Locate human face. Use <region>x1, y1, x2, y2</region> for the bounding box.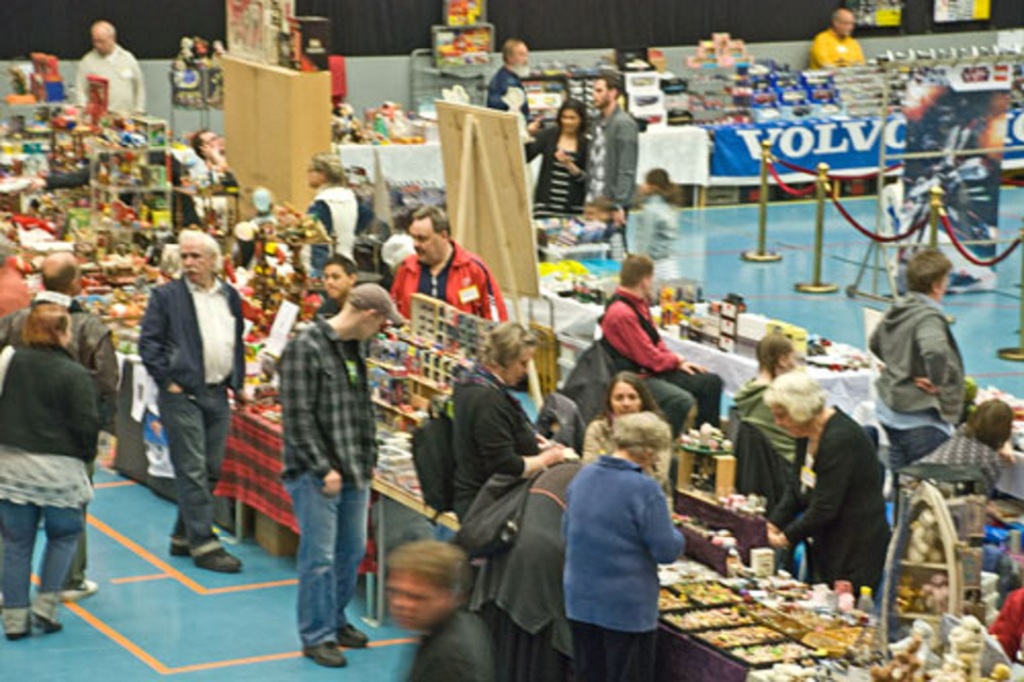
<region>940, 273, 949, 297</region>.
